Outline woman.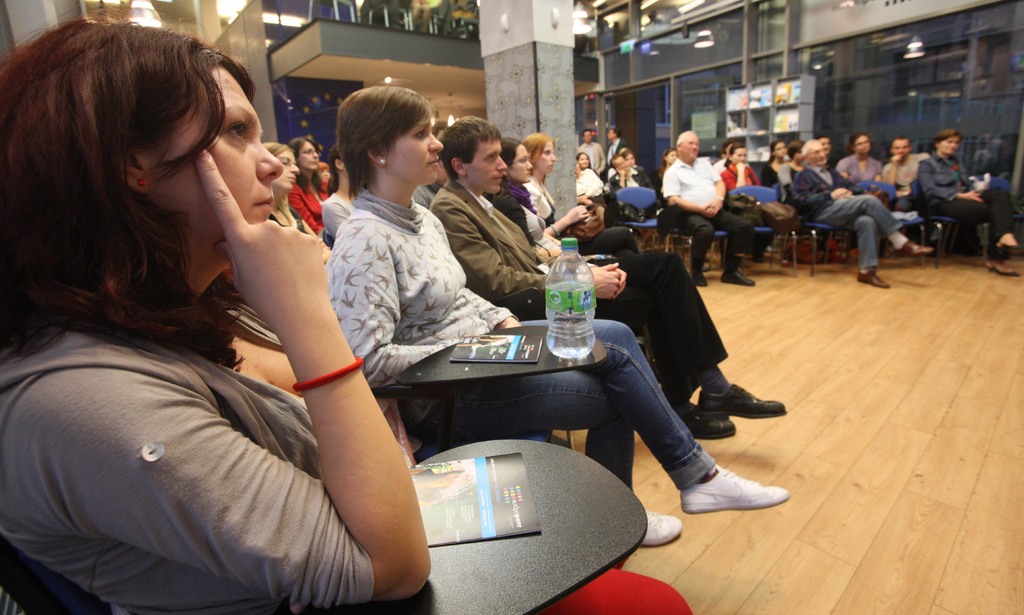
Outline: 762:145:787:189.
